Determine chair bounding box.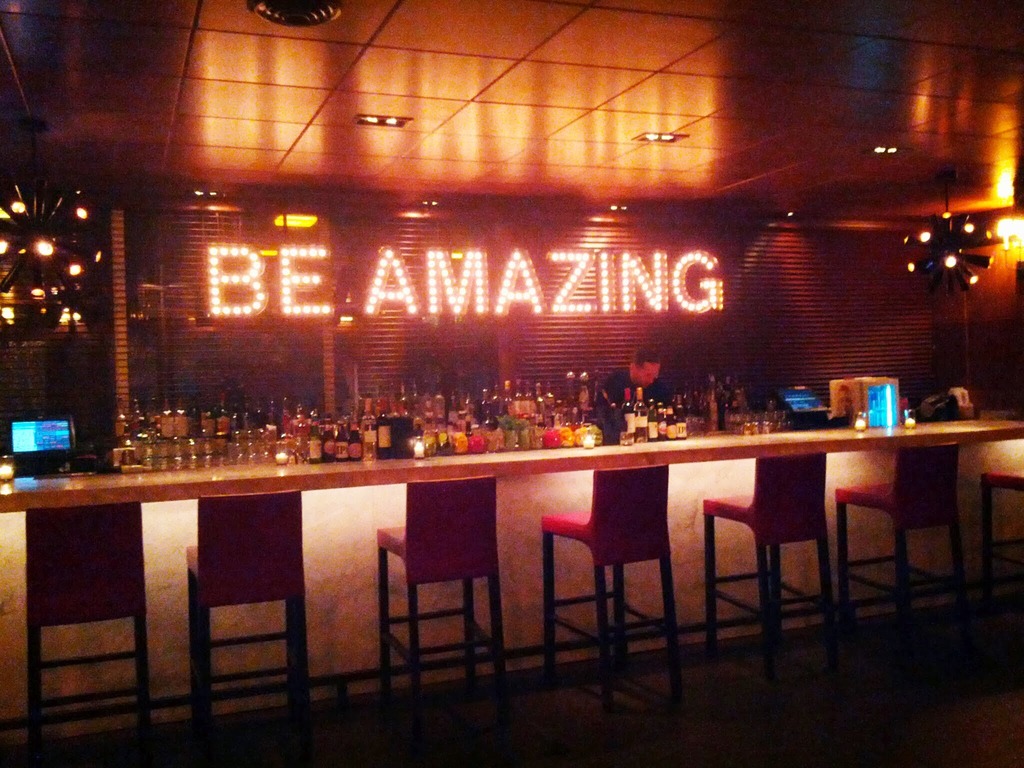
Determined: (x1=831, y1=442, x2=975, y2=660).
